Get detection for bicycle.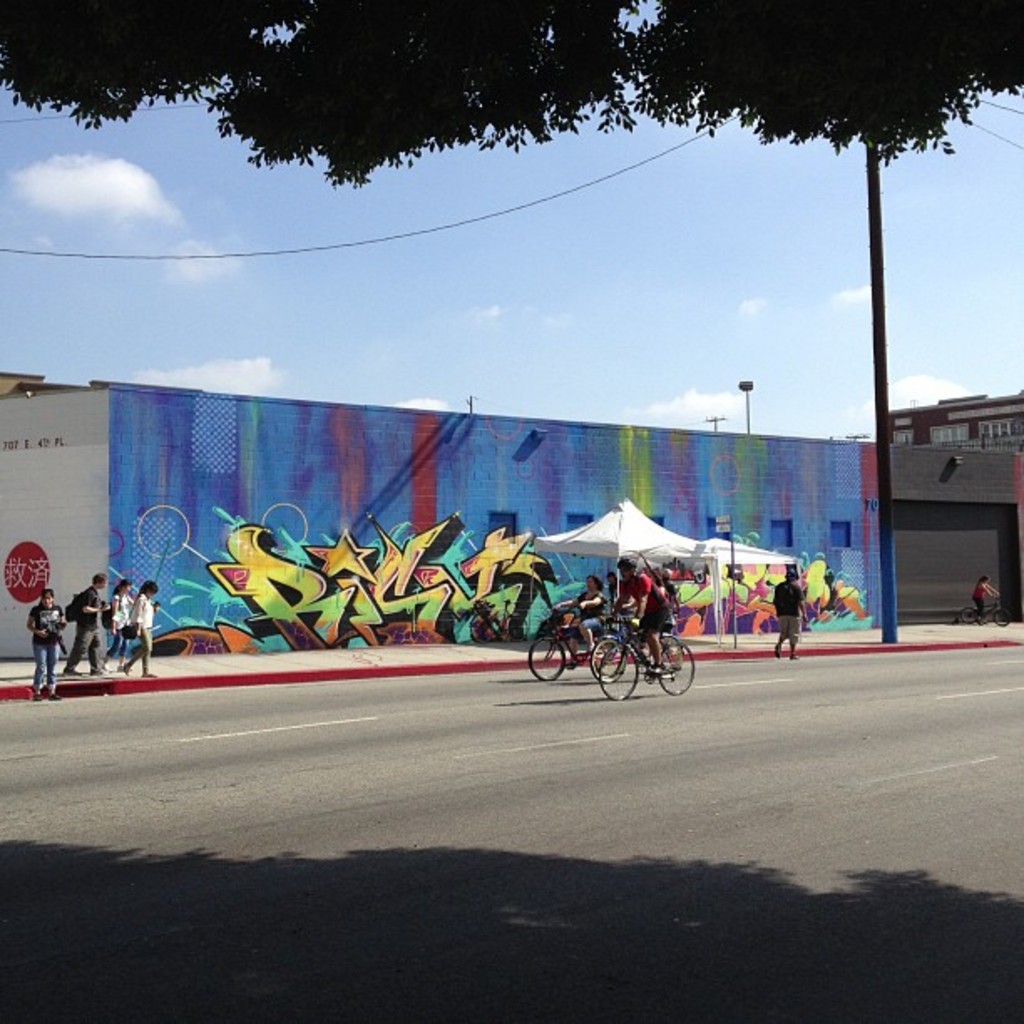
Detection: (x1=587, y1=612, x2=684, y2=681).
